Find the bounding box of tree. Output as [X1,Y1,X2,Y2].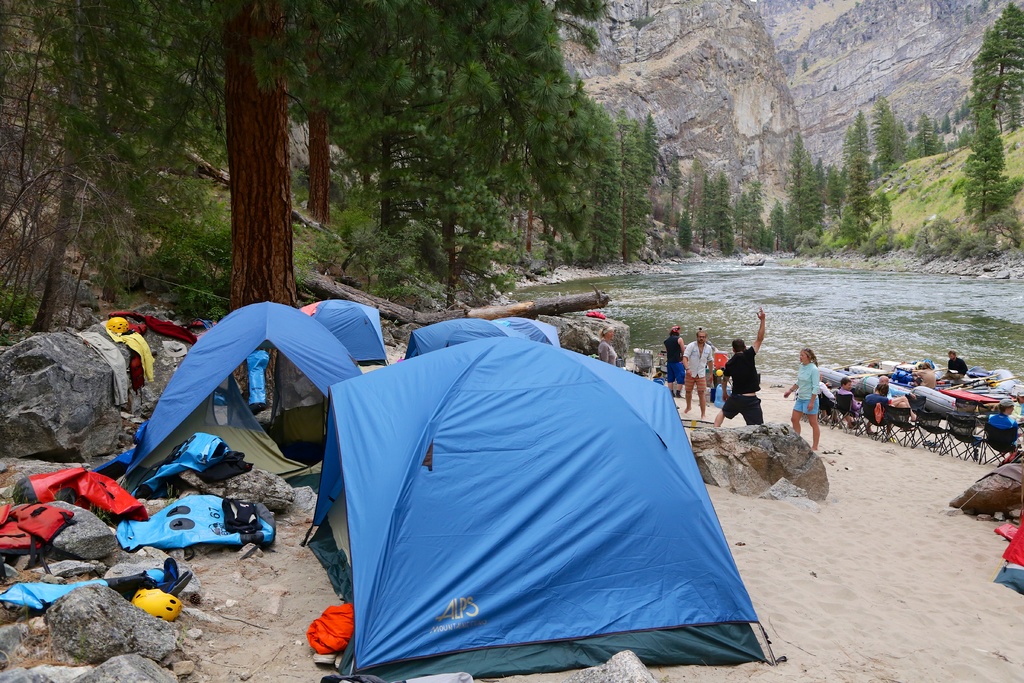
[835,151,878,251].
